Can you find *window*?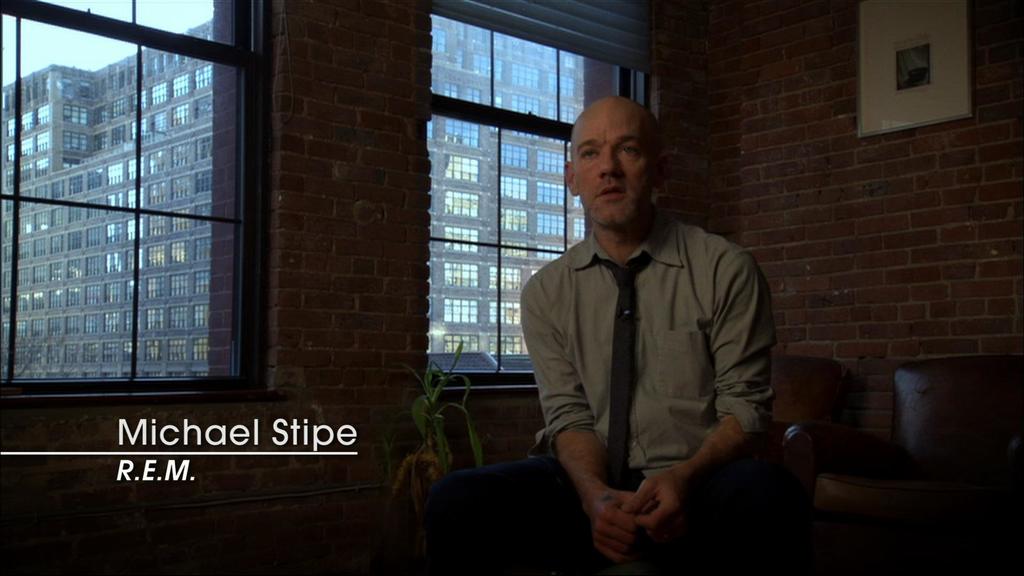
Yes, bounding box: (150,113,170,129).
